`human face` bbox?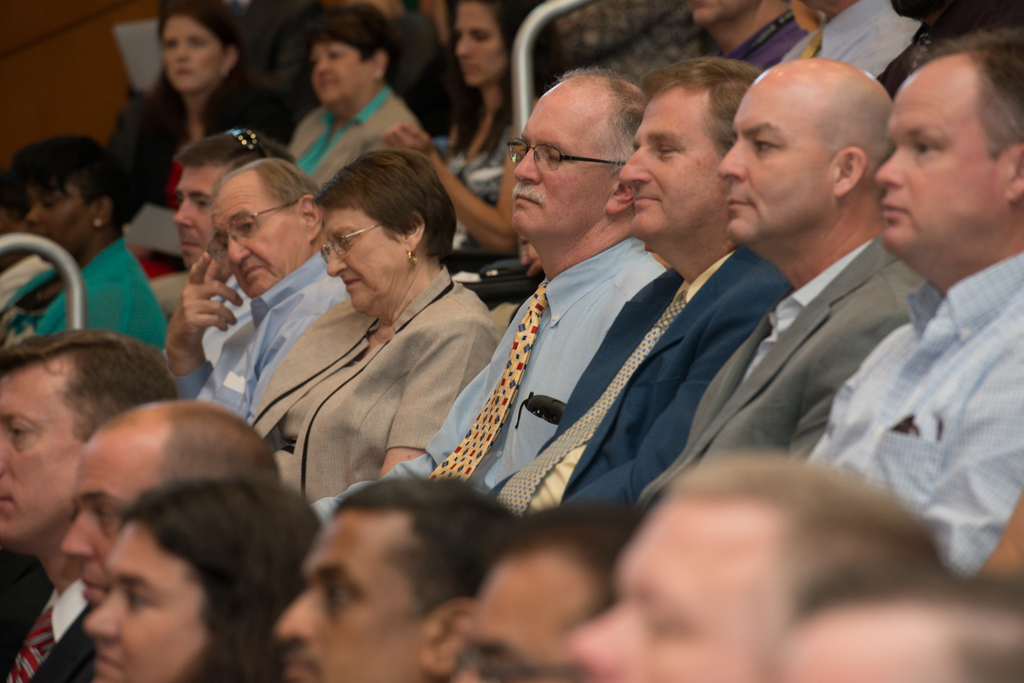
locate(209, 186, 306, 300)
